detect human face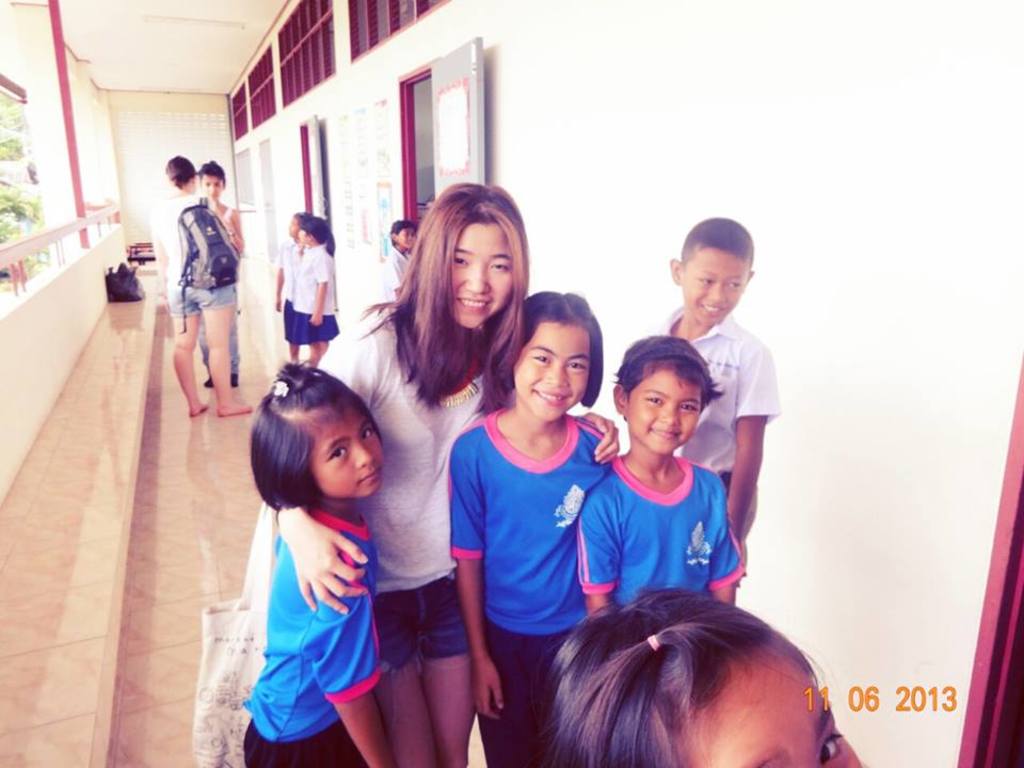
box(626, 365, 702, 453)
